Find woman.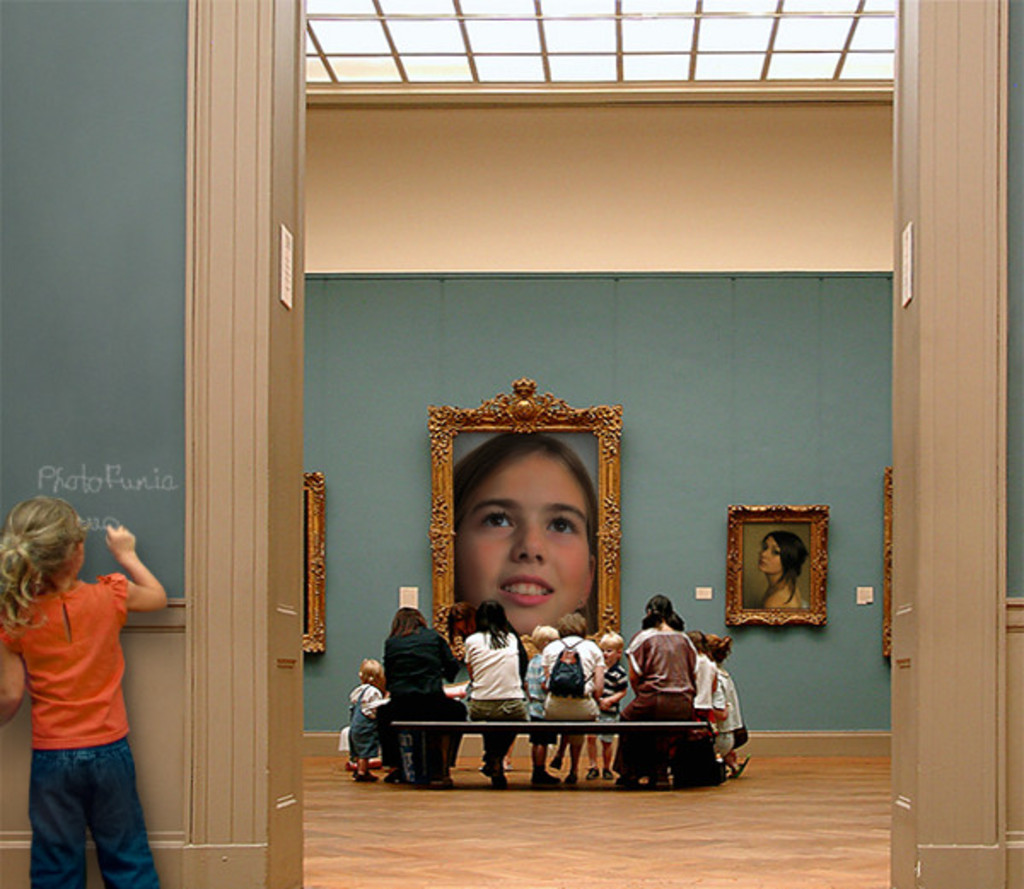
<box>759,536,812,611</box>.
